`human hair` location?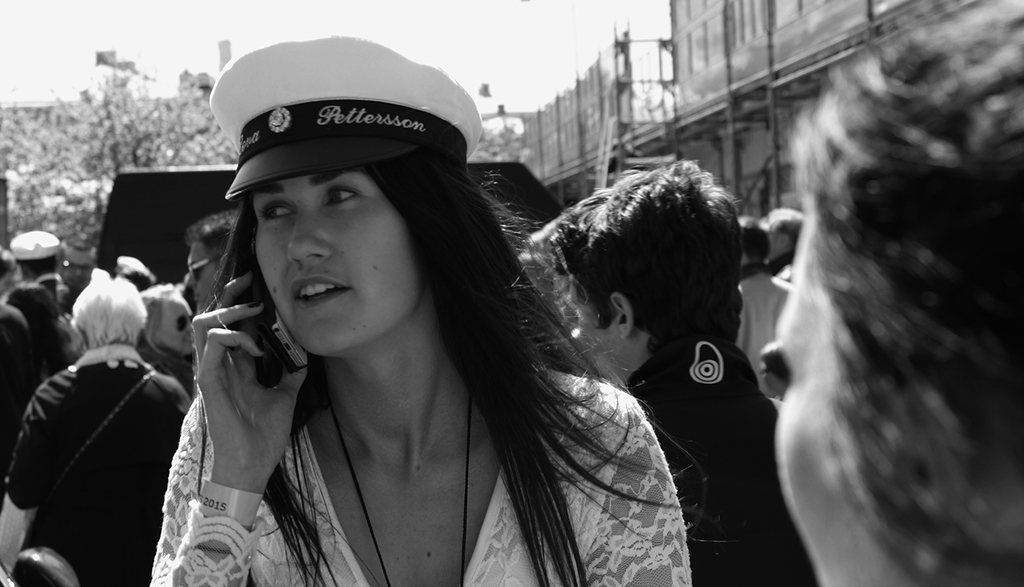
Rect(211, 159, 725, 586)
